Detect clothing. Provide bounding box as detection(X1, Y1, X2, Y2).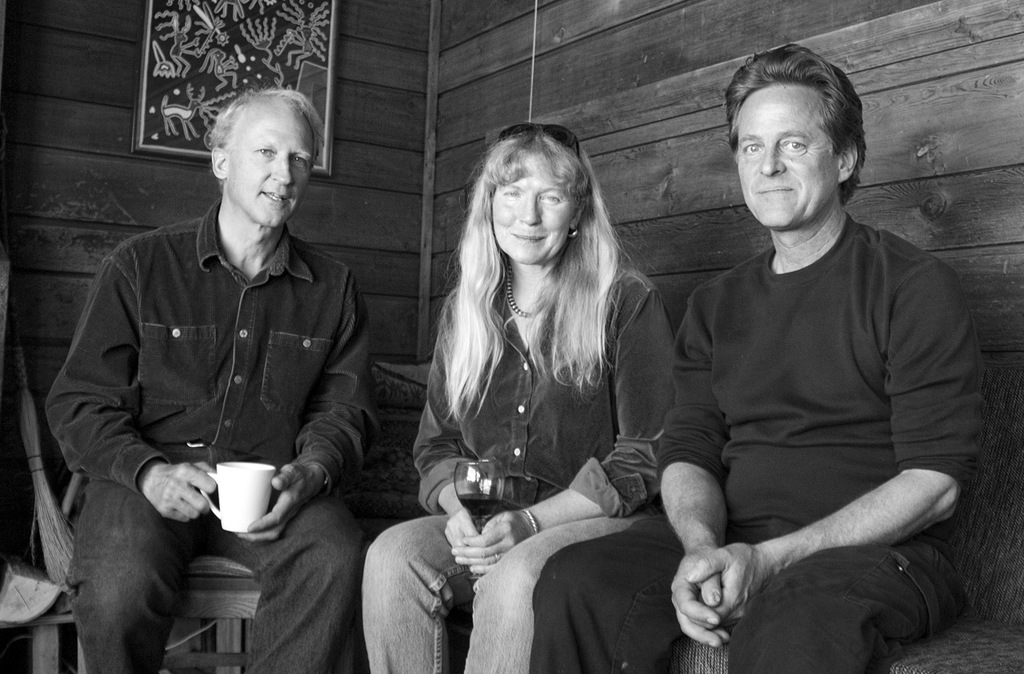
detection(45, 198, 383, 673).
